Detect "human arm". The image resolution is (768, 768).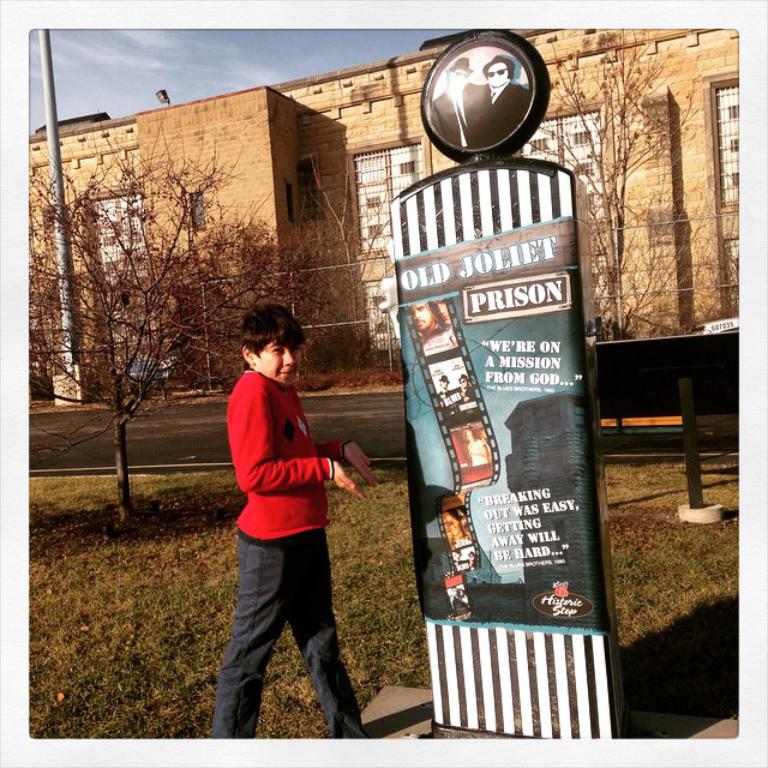
{"left": 228, "top": 367, "right": 367, "bottom": 506}.
